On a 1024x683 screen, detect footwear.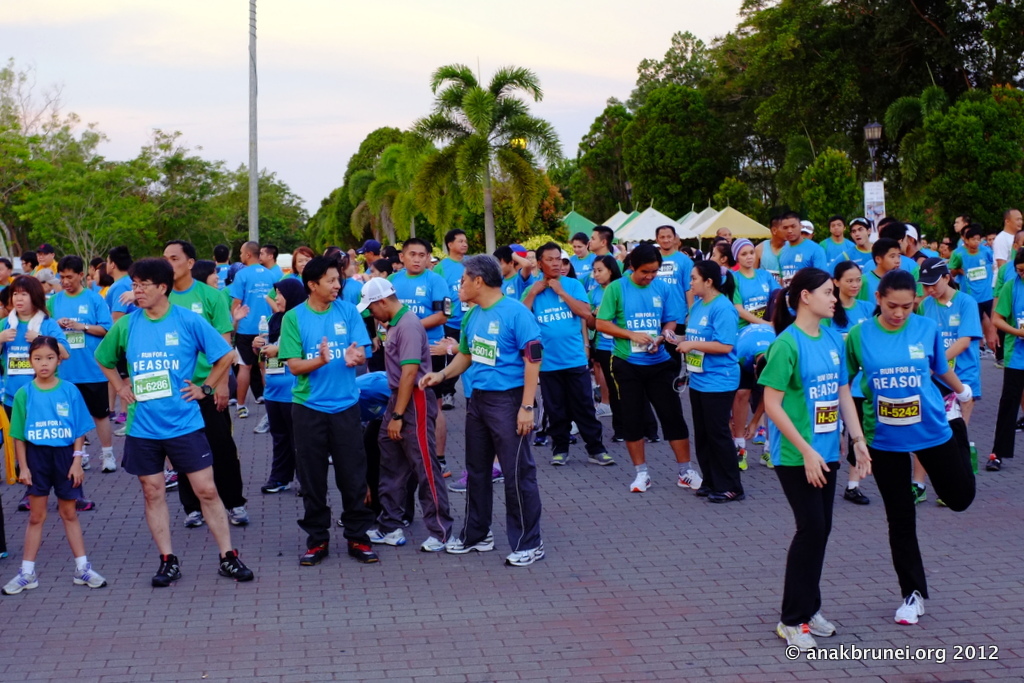
bbox=(259, 479, 293, 494).
